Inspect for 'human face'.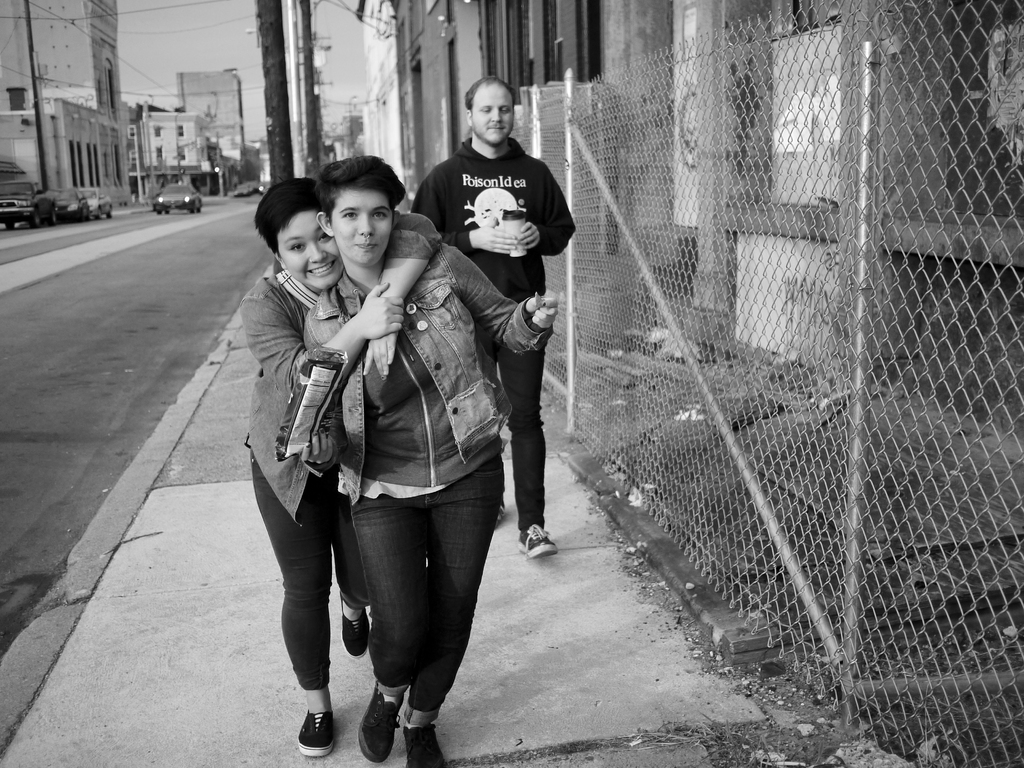
Inspection: select_region(331, 189, 390, 264).
